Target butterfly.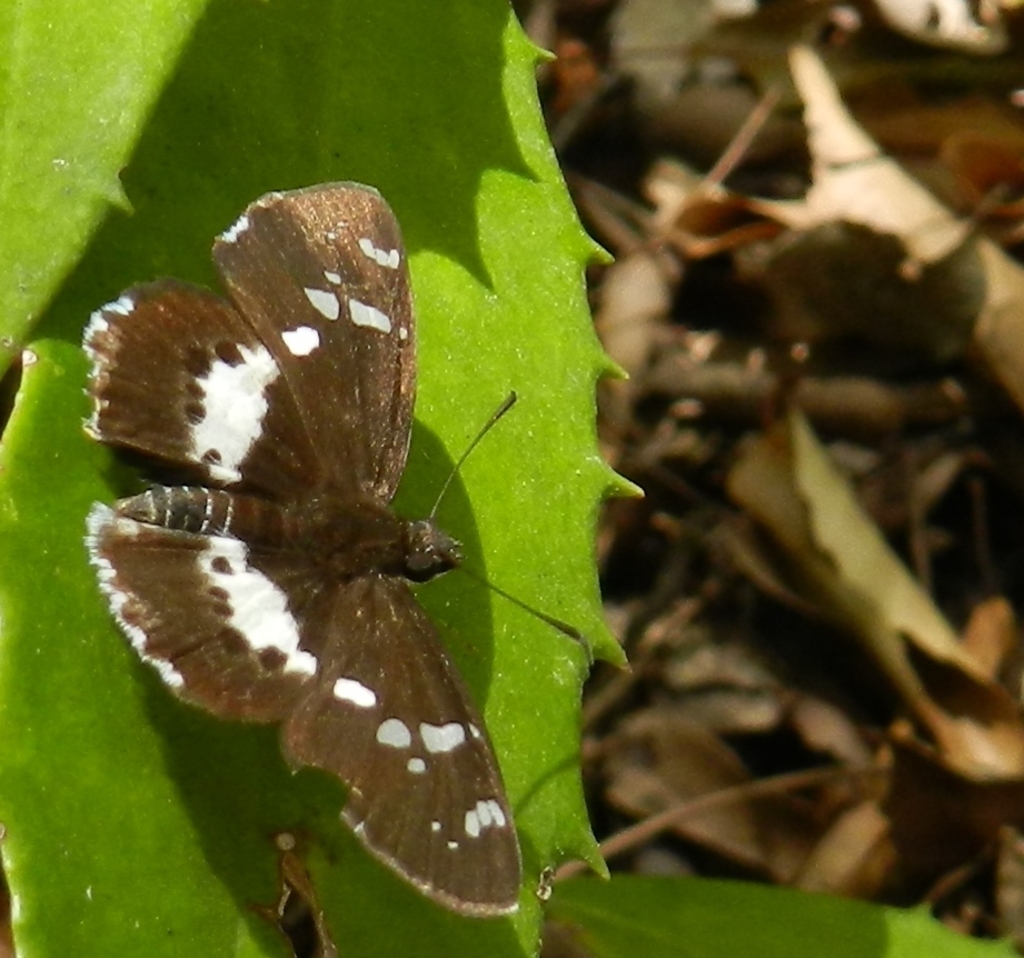
Target region: 76:176:616:938.
